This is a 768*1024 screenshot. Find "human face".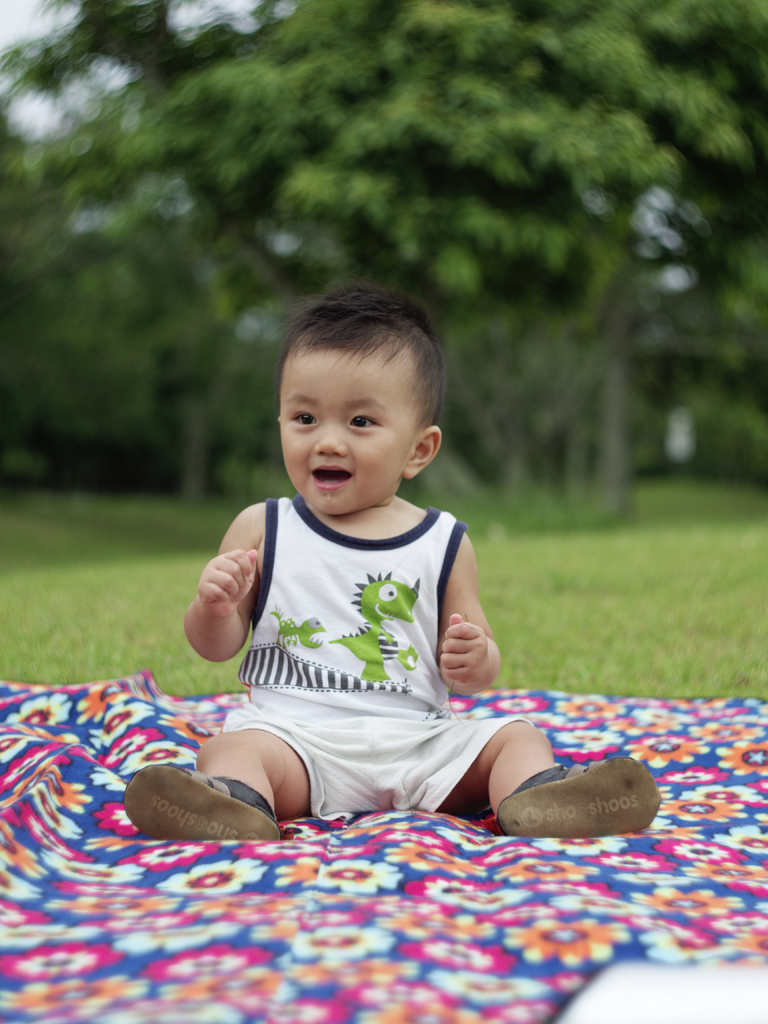
Bounding box: box=[282, 348, 423, 517].
